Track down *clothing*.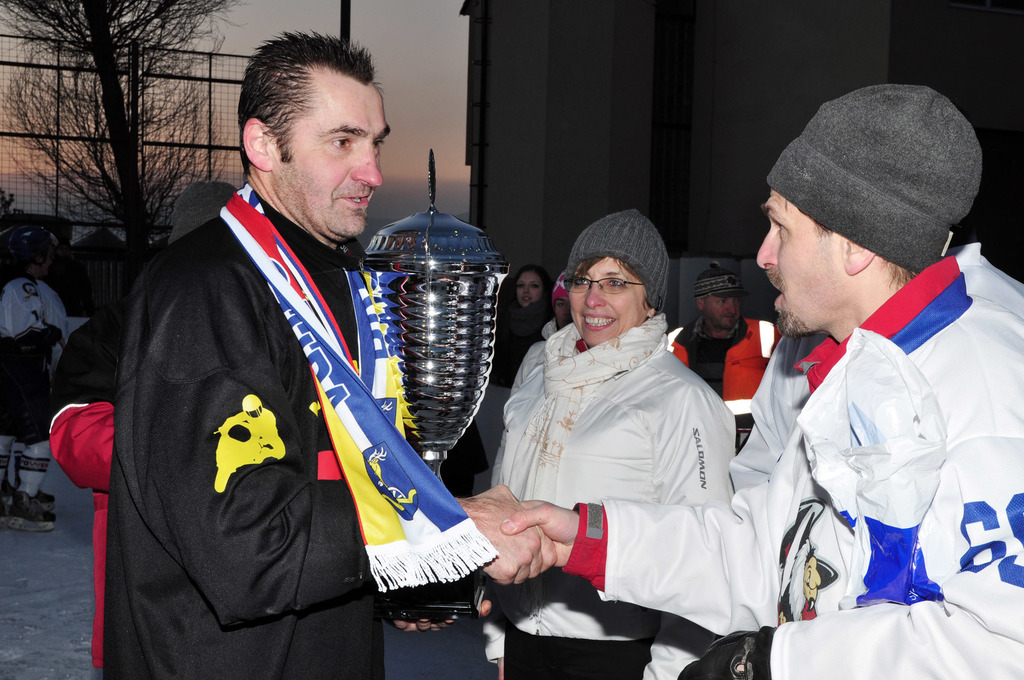
Tracked to 41/280/68/379.
